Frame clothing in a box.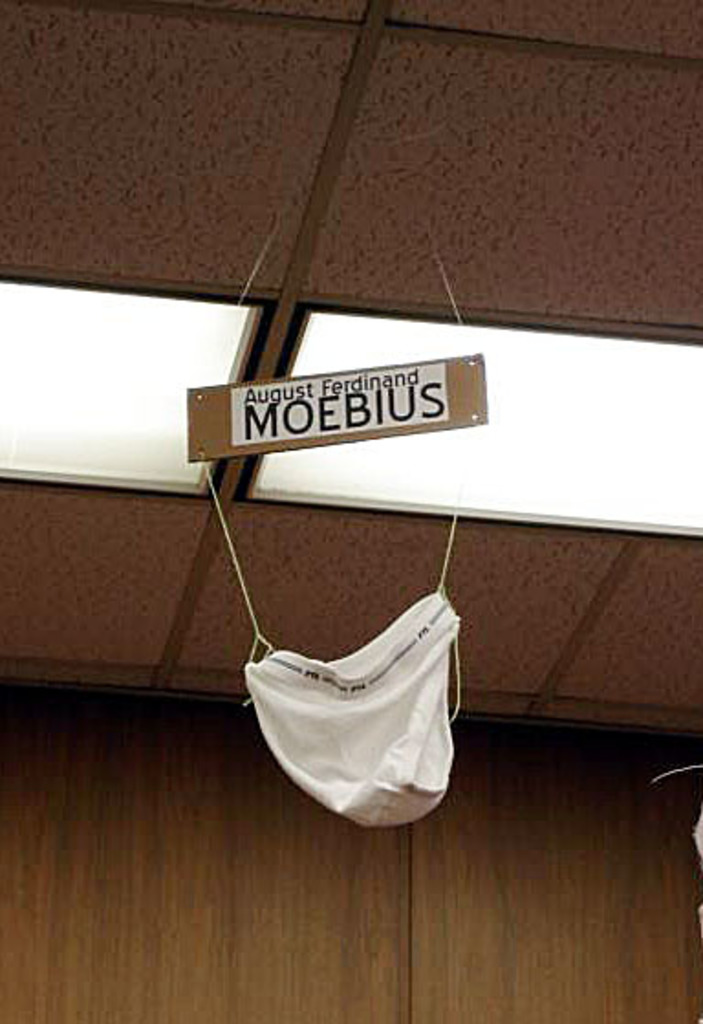
[left=229, top=583, right=476, bottom=821].
